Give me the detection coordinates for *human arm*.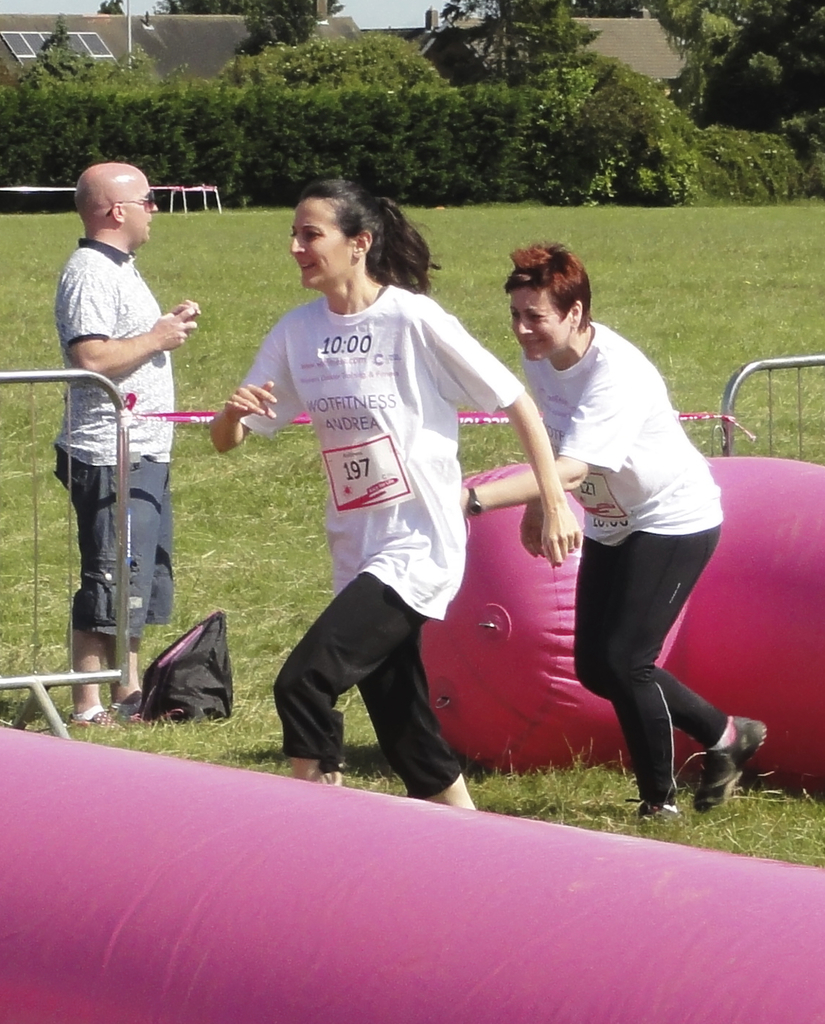
box(62, 284, 176, 380).
